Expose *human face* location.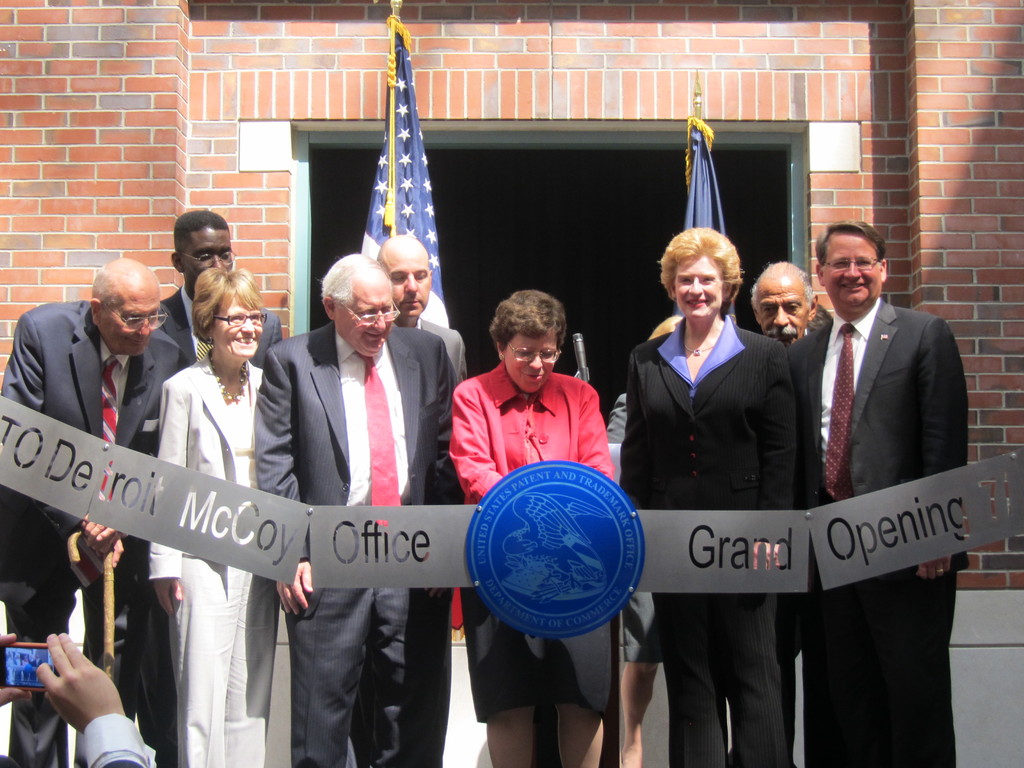
Exposed at [758, 280, 806, 344].
